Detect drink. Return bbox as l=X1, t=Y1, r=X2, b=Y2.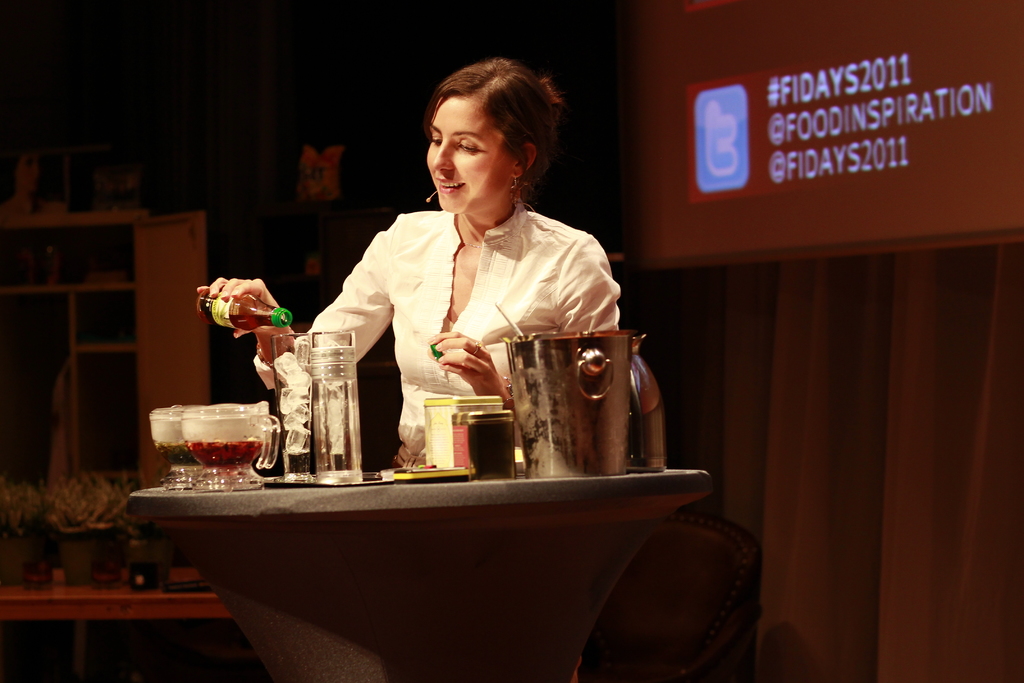
l=159, t=407, r=266, b=483.
